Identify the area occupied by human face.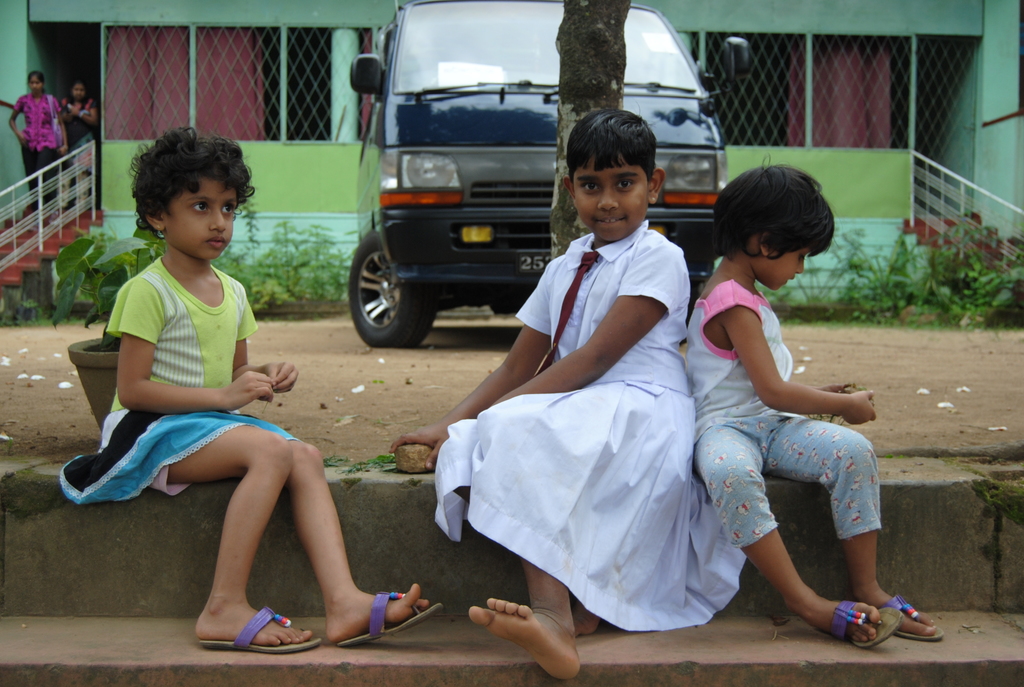
Area: <bbox>769, 249, 805, 296</bbox>.
